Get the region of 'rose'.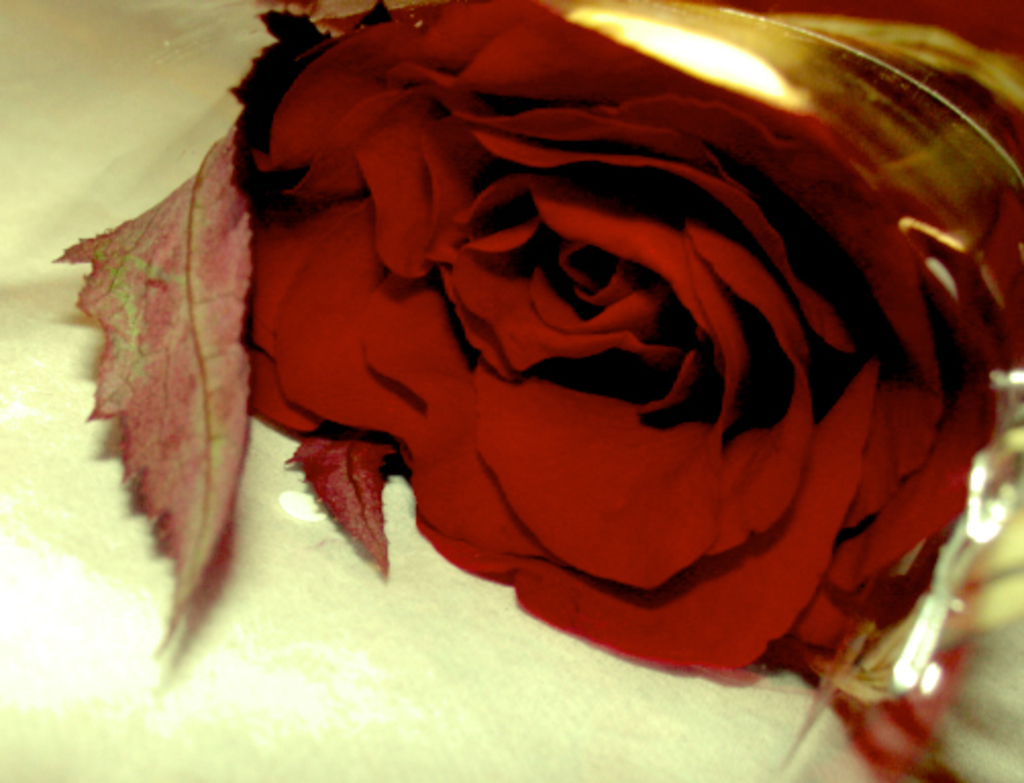
l=237, t=0, r=1000, b=681.
